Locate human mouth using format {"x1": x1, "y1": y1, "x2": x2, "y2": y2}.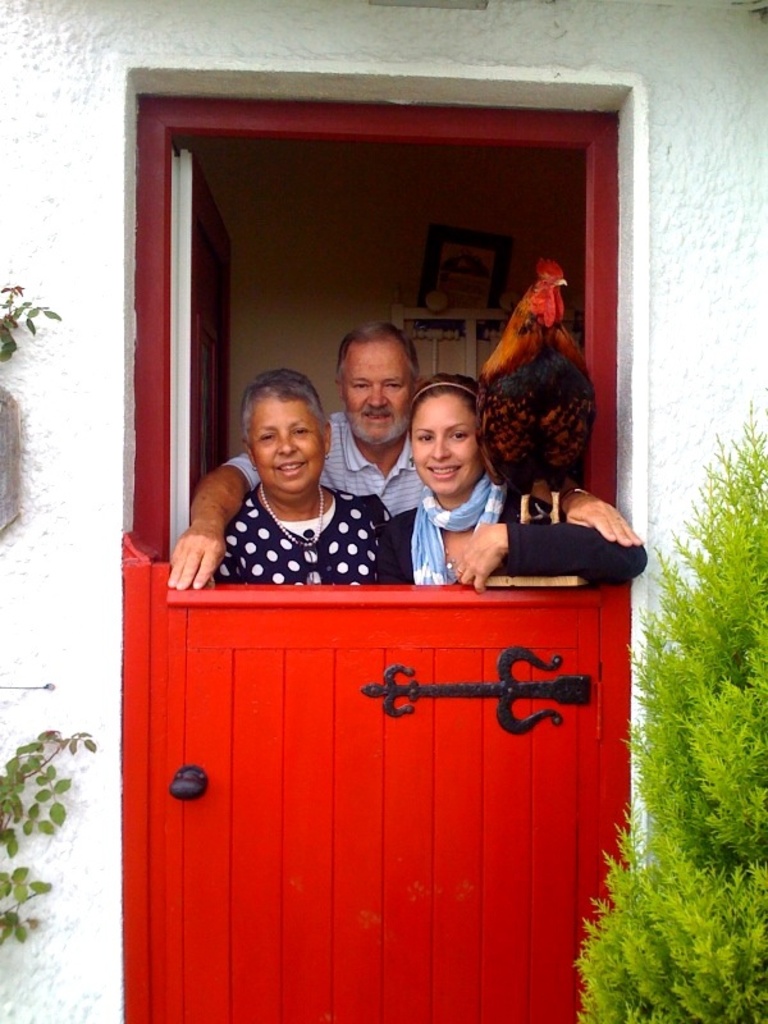
{"x1": 271, "y1": 460, "x2": 311, "y2": 477}.
